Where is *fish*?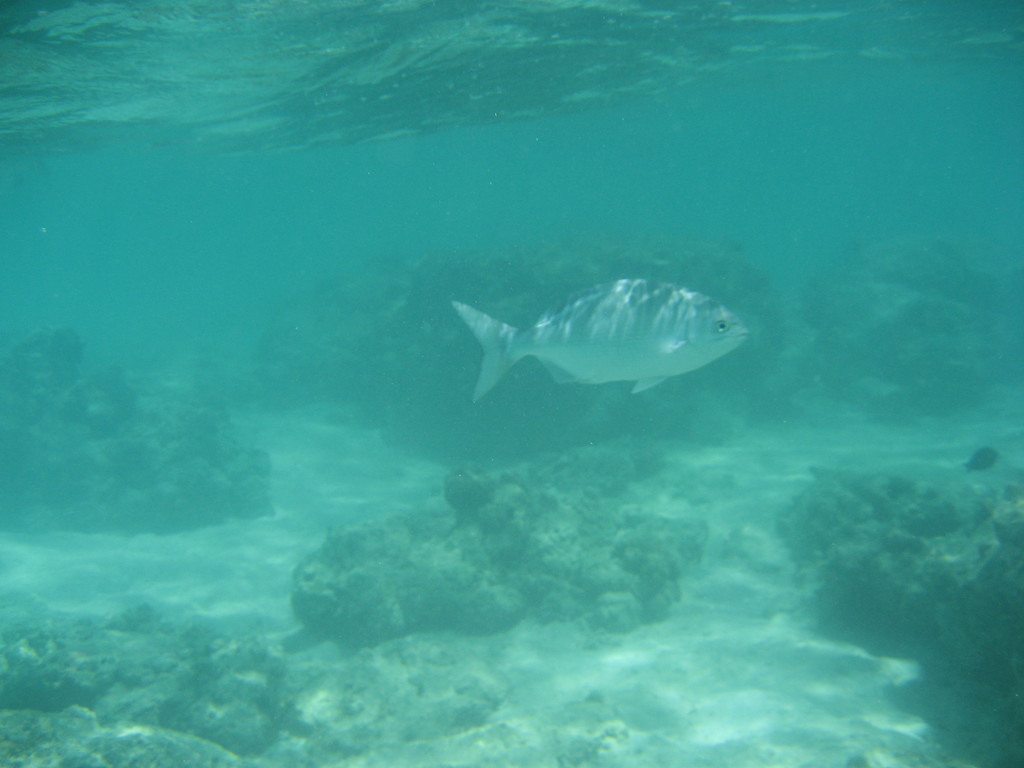
BBox(961, 445, 998, 470).
